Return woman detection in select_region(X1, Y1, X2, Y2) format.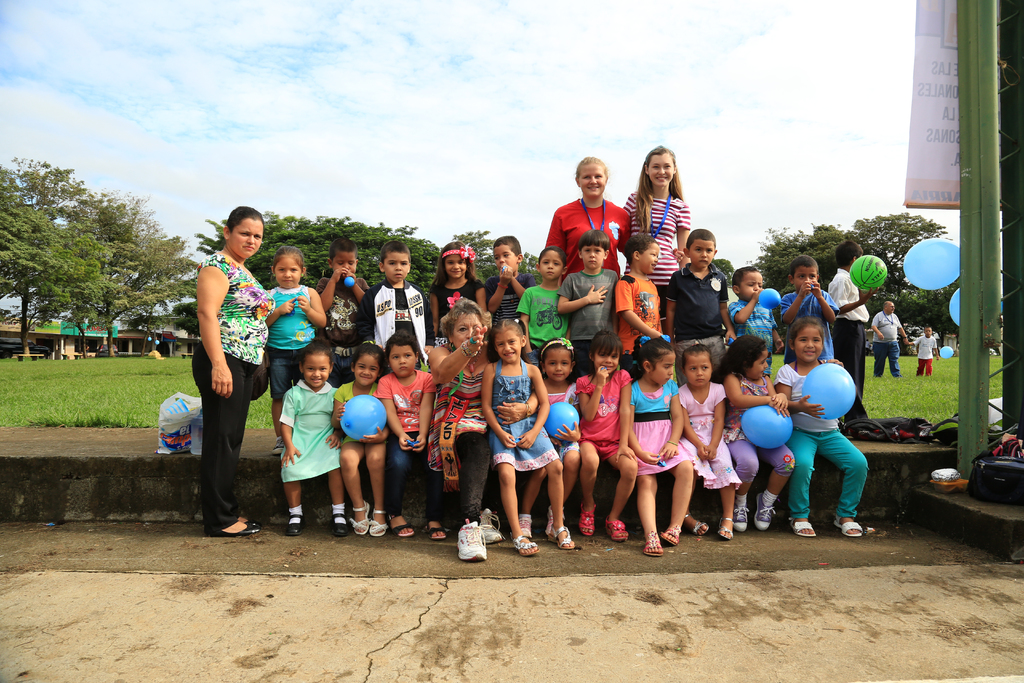
select_region(426, 299, 505, 563).
